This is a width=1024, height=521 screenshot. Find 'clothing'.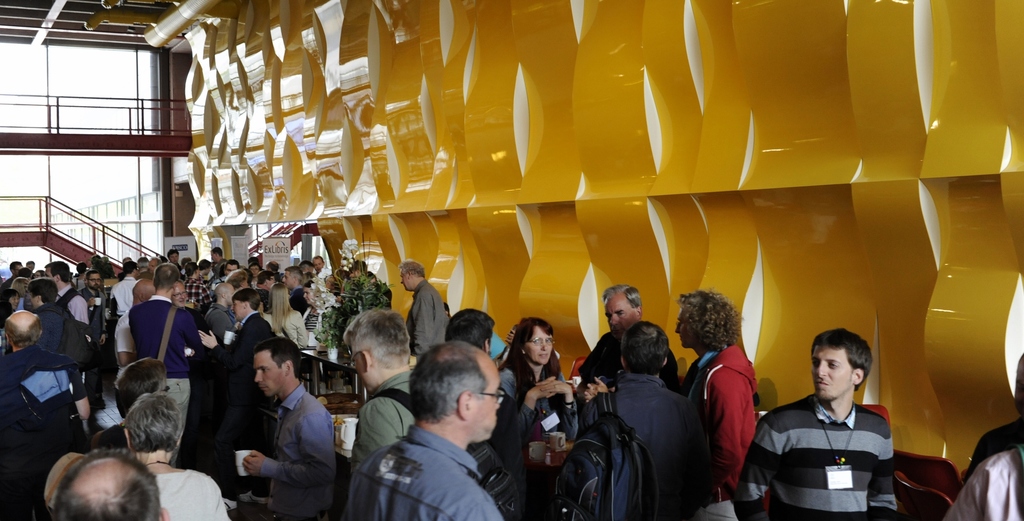
Bounding box: [343, 425, 504, 520].
